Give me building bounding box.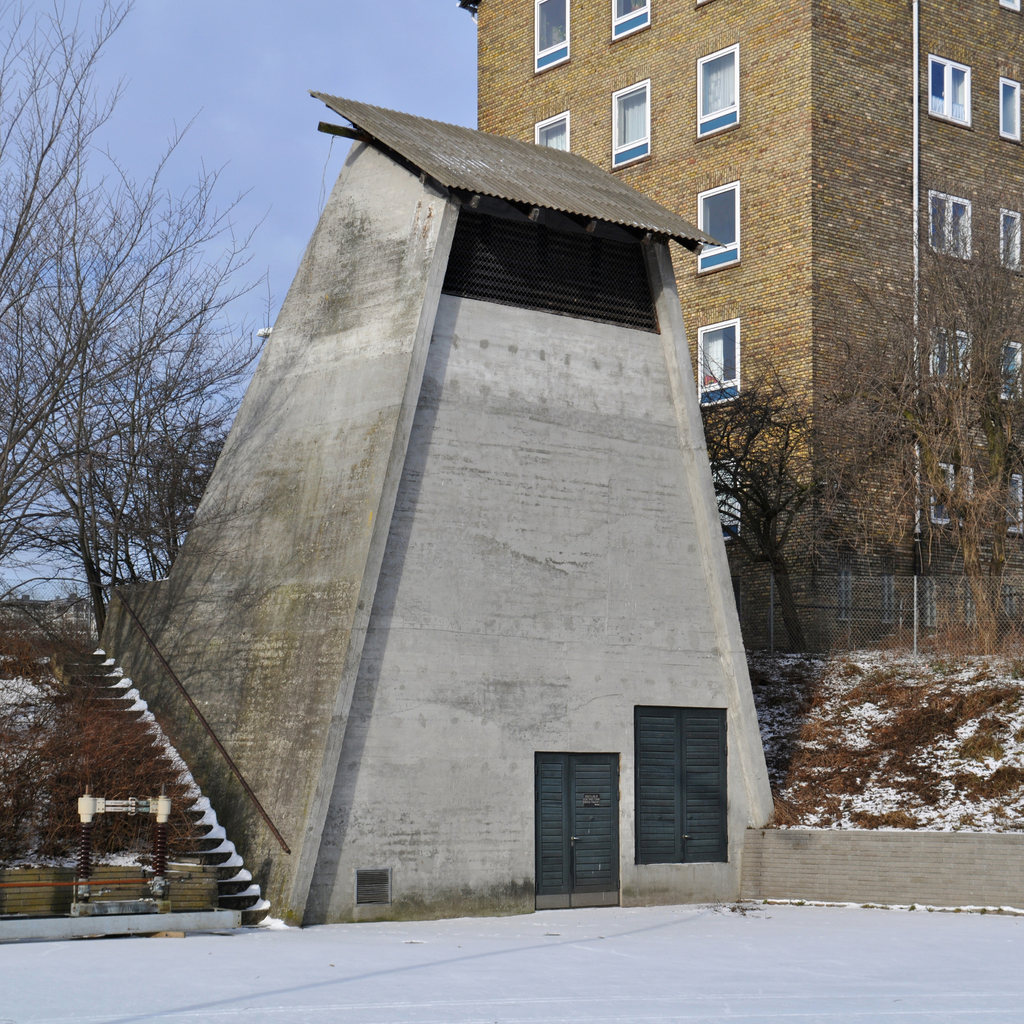
x1=458 y1=0 x2=1023 y2=660.
